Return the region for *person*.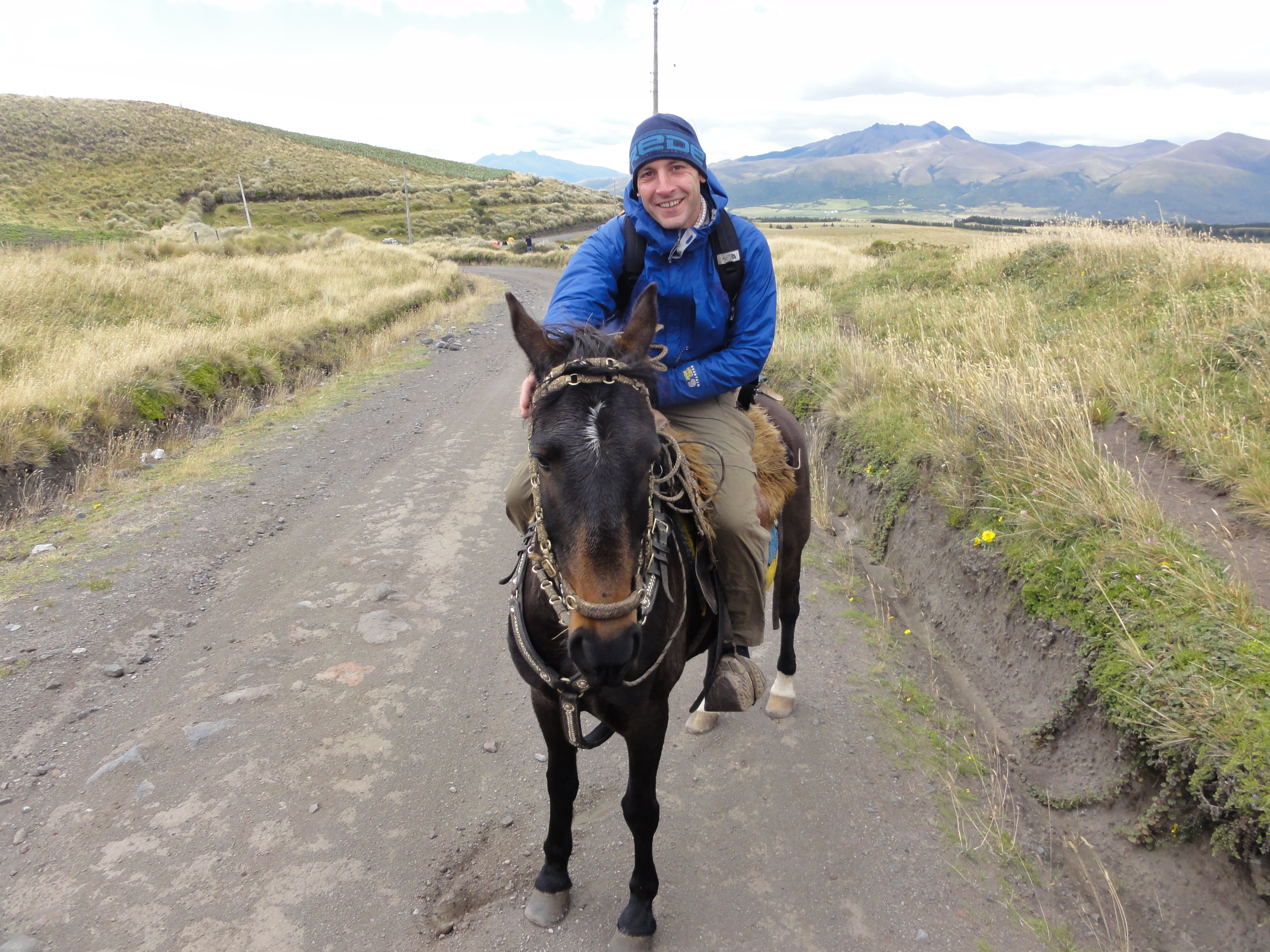
bbox(173, 44, 267, 247).
